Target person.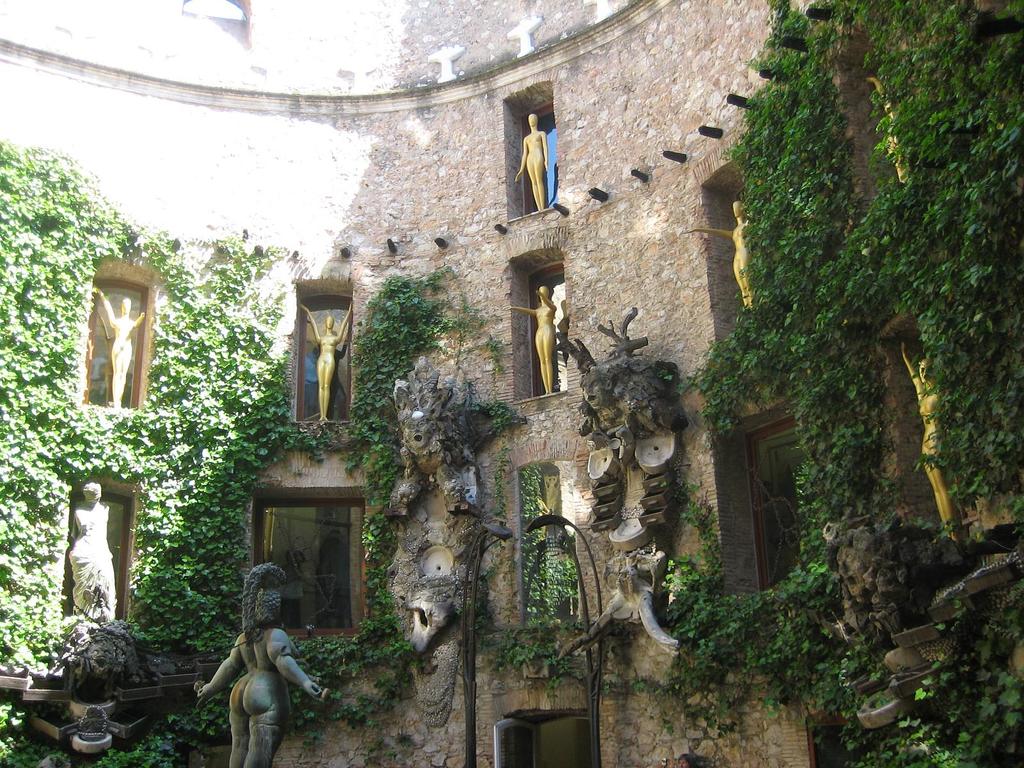
Target region: <bbox>510, 285, 555, 393</bbox>.
